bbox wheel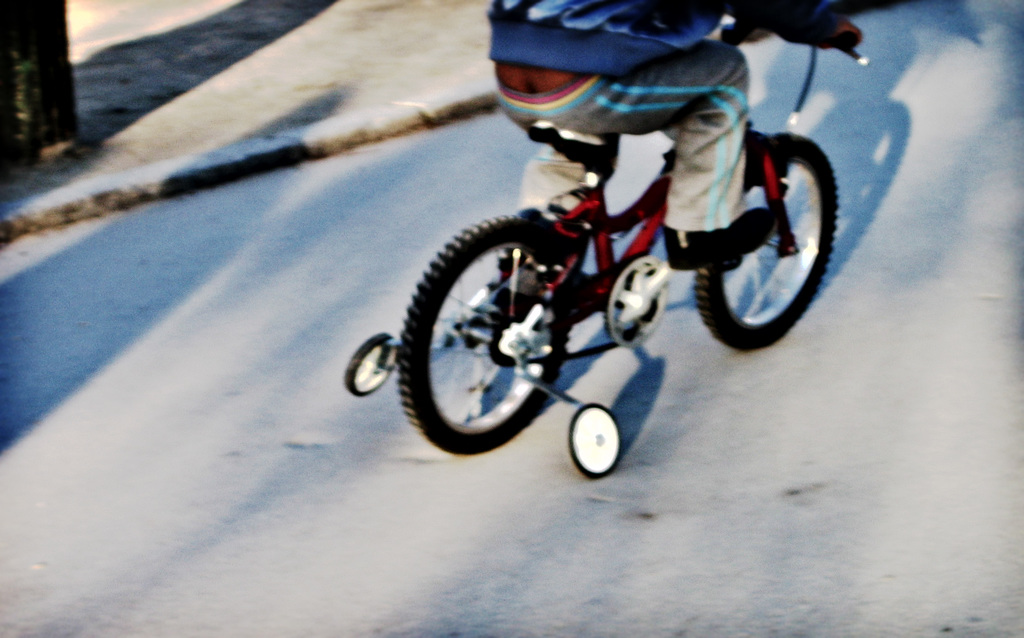
select_region(342, 330, 396, 396)
